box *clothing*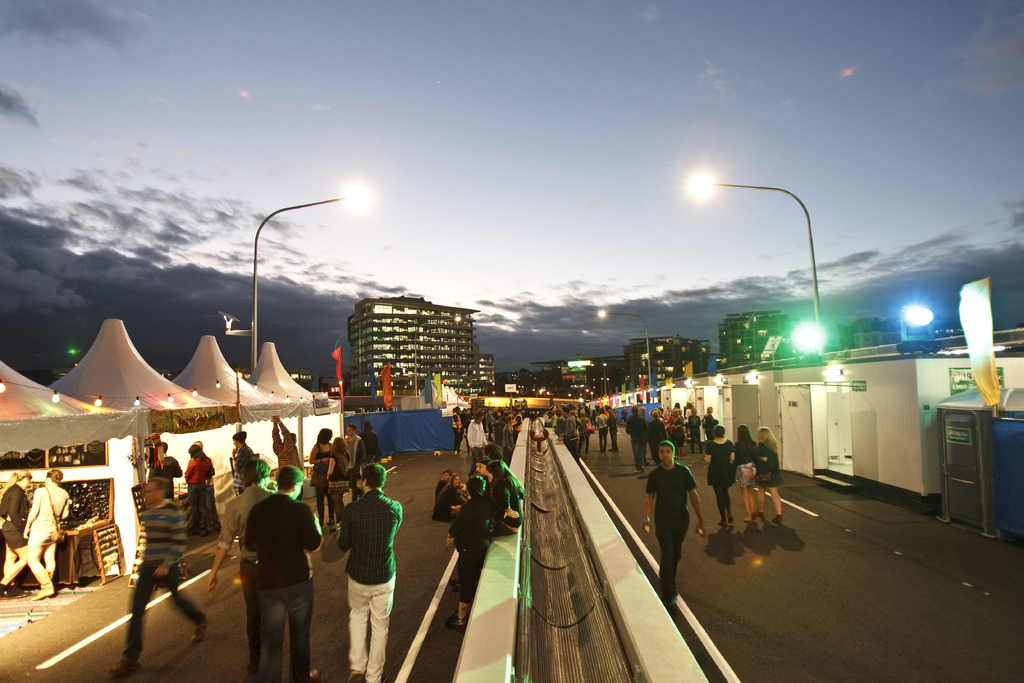
x1=436 y1=482 x2=444 y2=497
